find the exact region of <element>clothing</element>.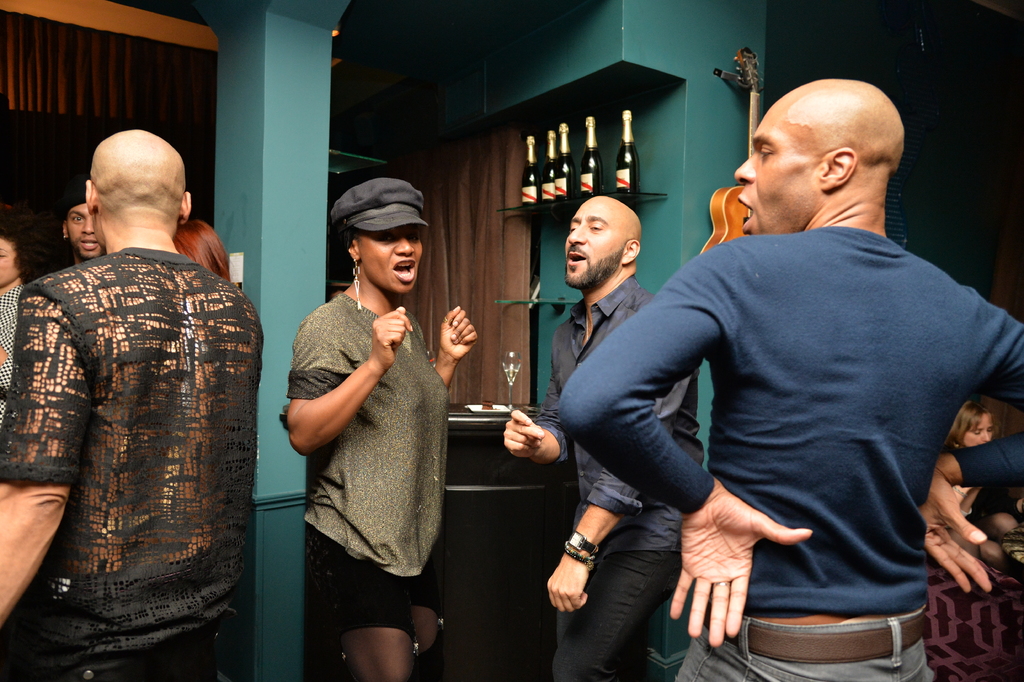
Exact region: x1=547 y1=260 x2=703 y2=681.
